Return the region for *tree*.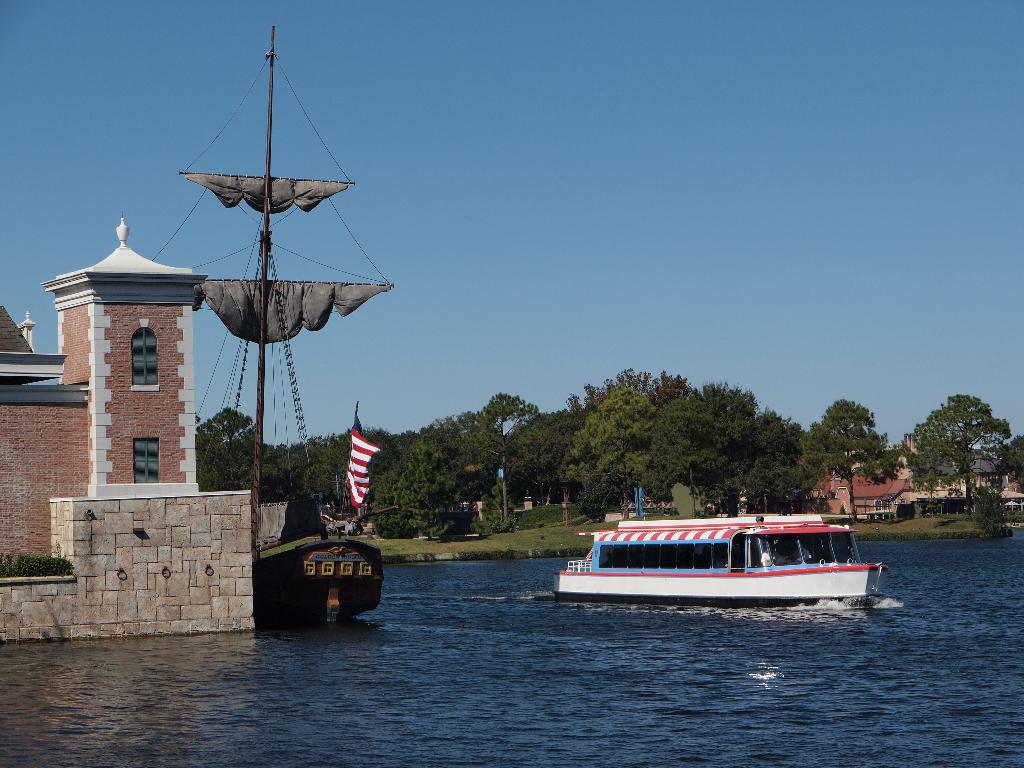
left=652, top=376, right=803, bottom=518.
